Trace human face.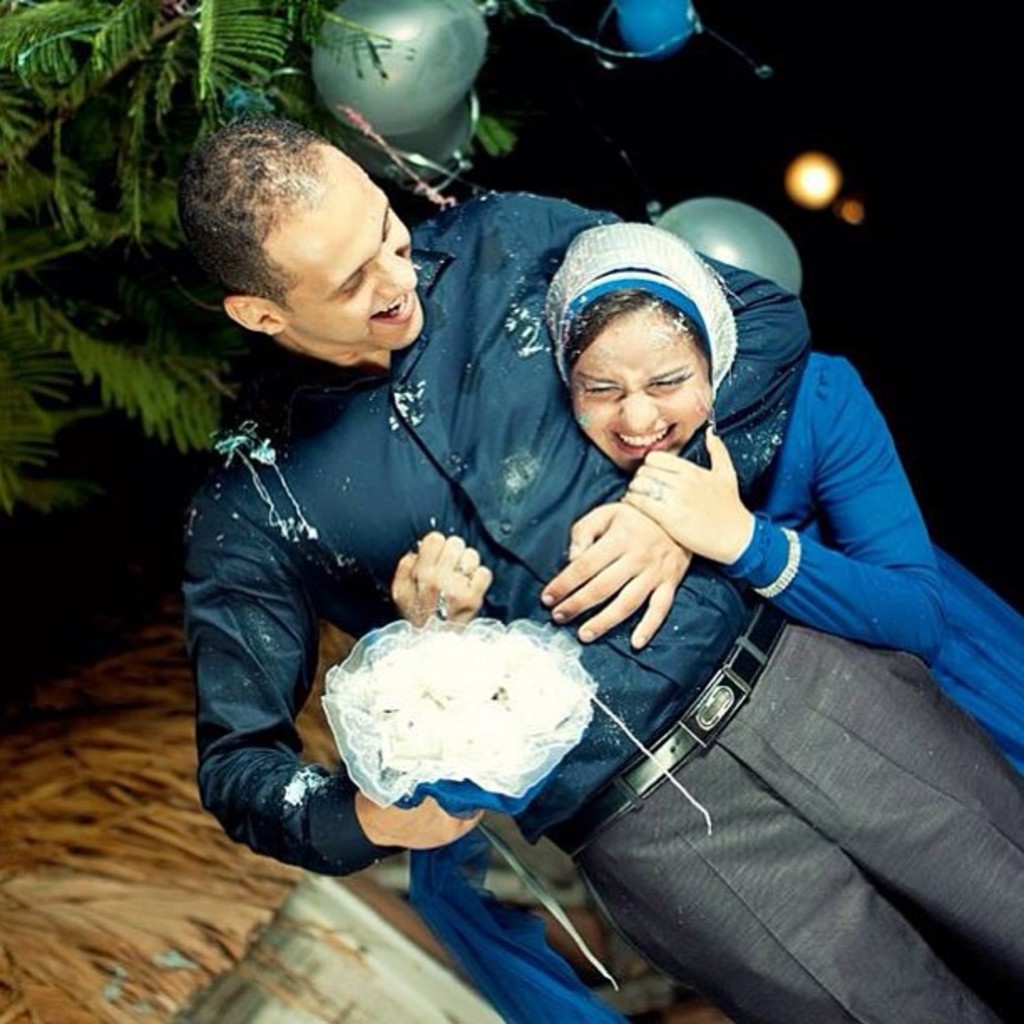
Traced to 276:167:428:340.
